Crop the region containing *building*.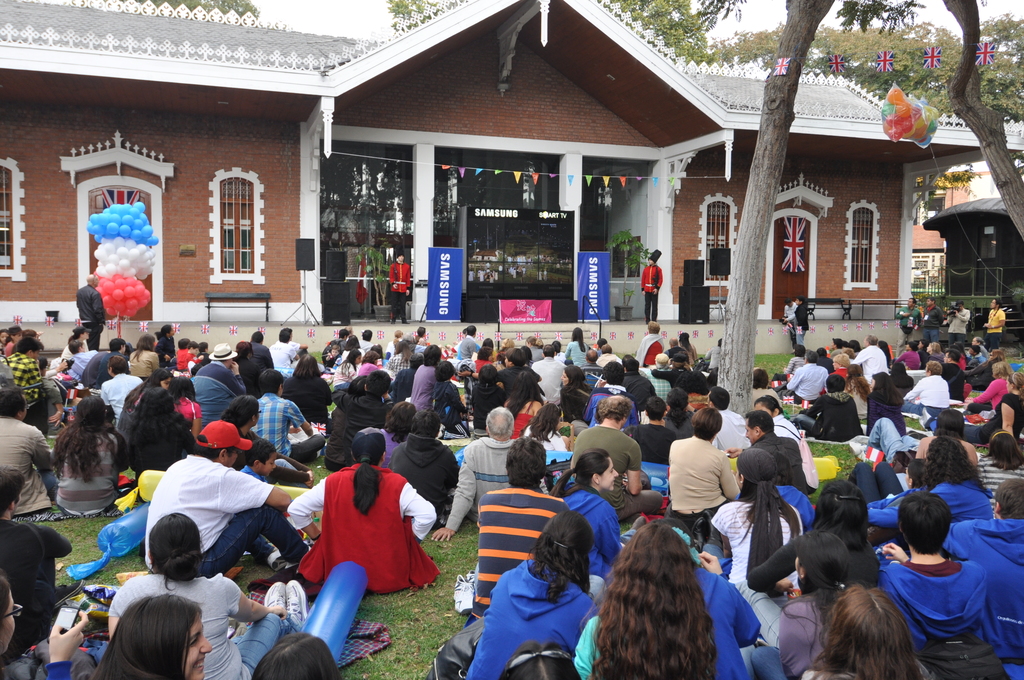
Crop region: 908, 157, 1003, 247.
